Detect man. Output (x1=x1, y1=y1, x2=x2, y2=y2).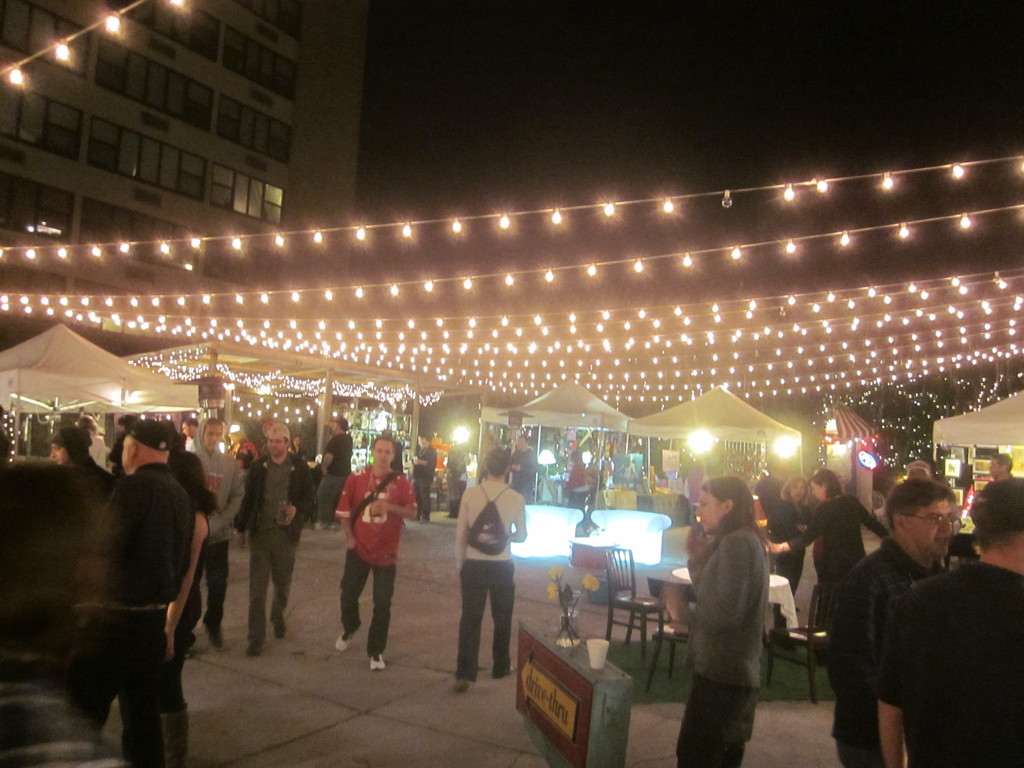
(x1=453, y1=444, x2=542, y2=674).
